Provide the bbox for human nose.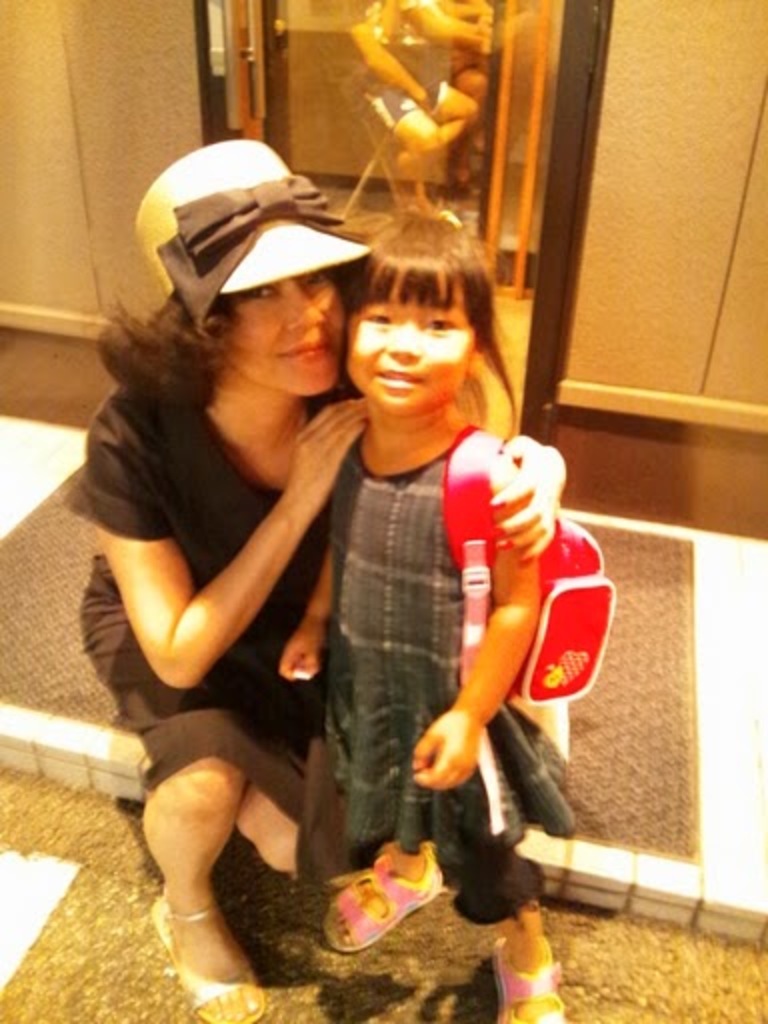
region(382, 320, 424, 360).
